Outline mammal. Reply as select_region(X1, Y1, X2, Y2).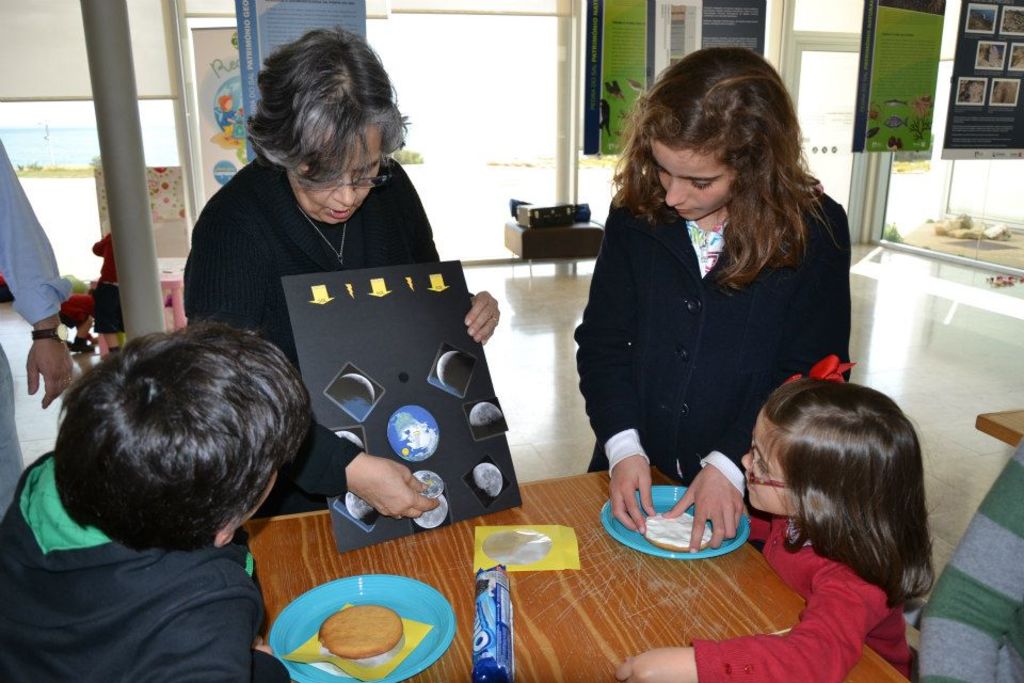
select_region(57, 289, 96, 353).
